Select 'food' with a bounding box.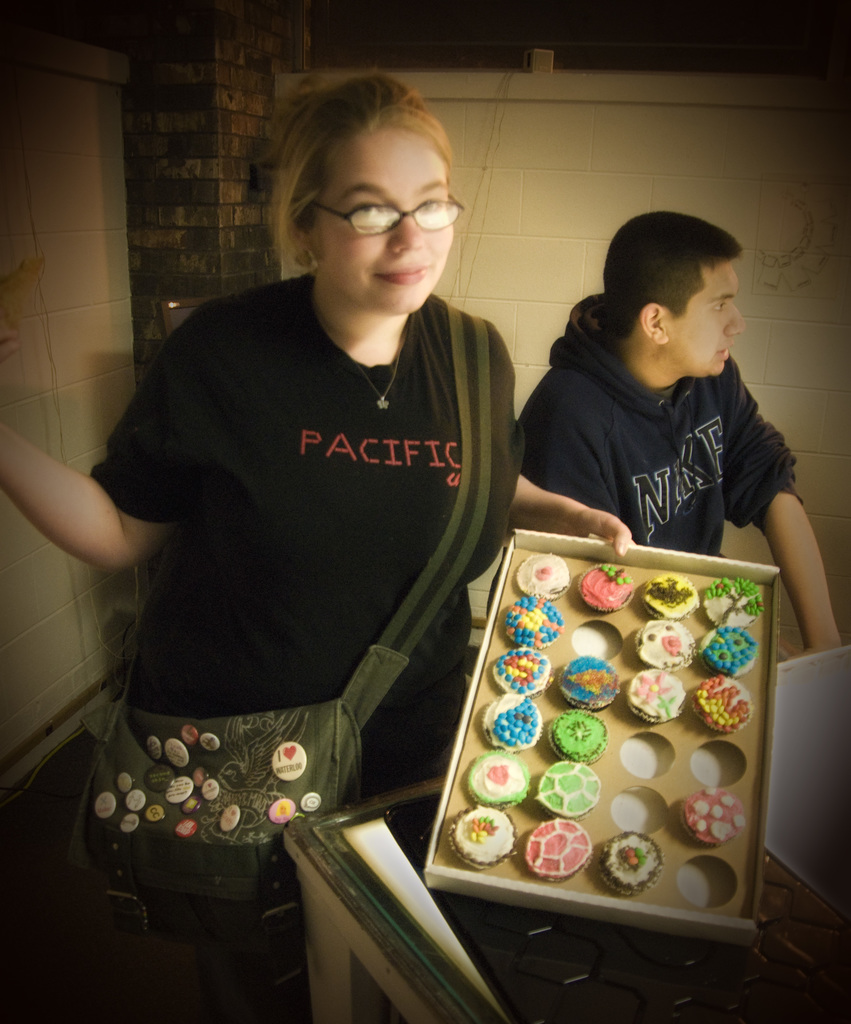
l=701, t=626, r=754, b=670.
